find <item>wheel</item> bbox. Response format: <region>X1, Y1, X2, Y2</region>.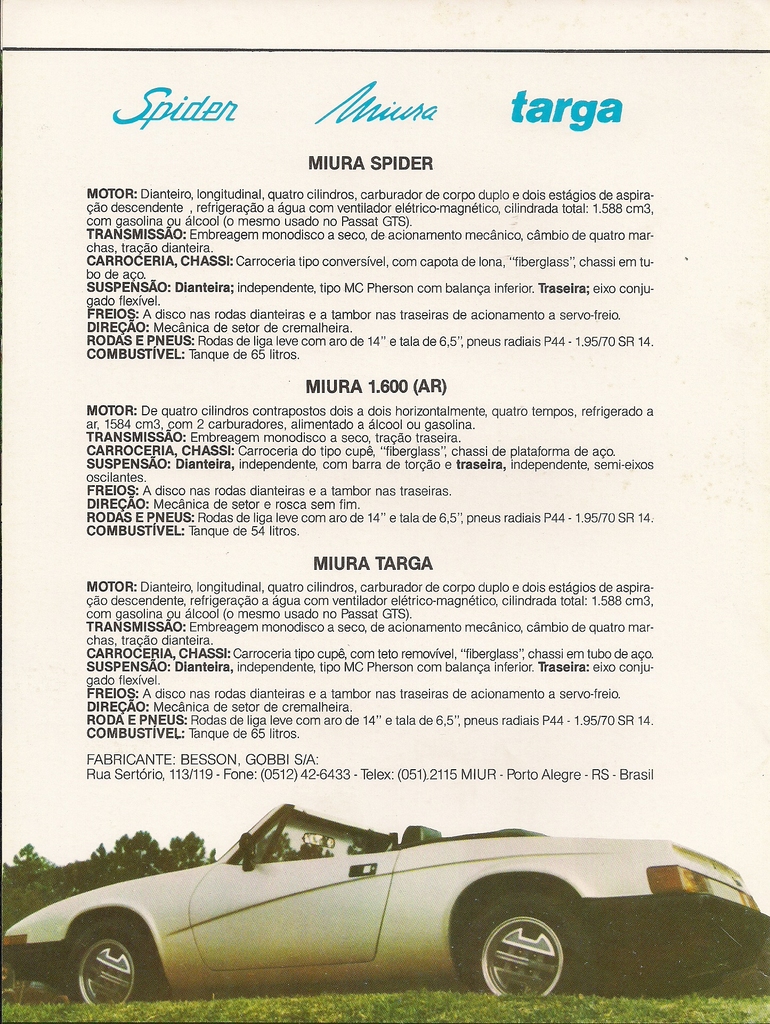
<region>477, 902, 582, 998</region>.
